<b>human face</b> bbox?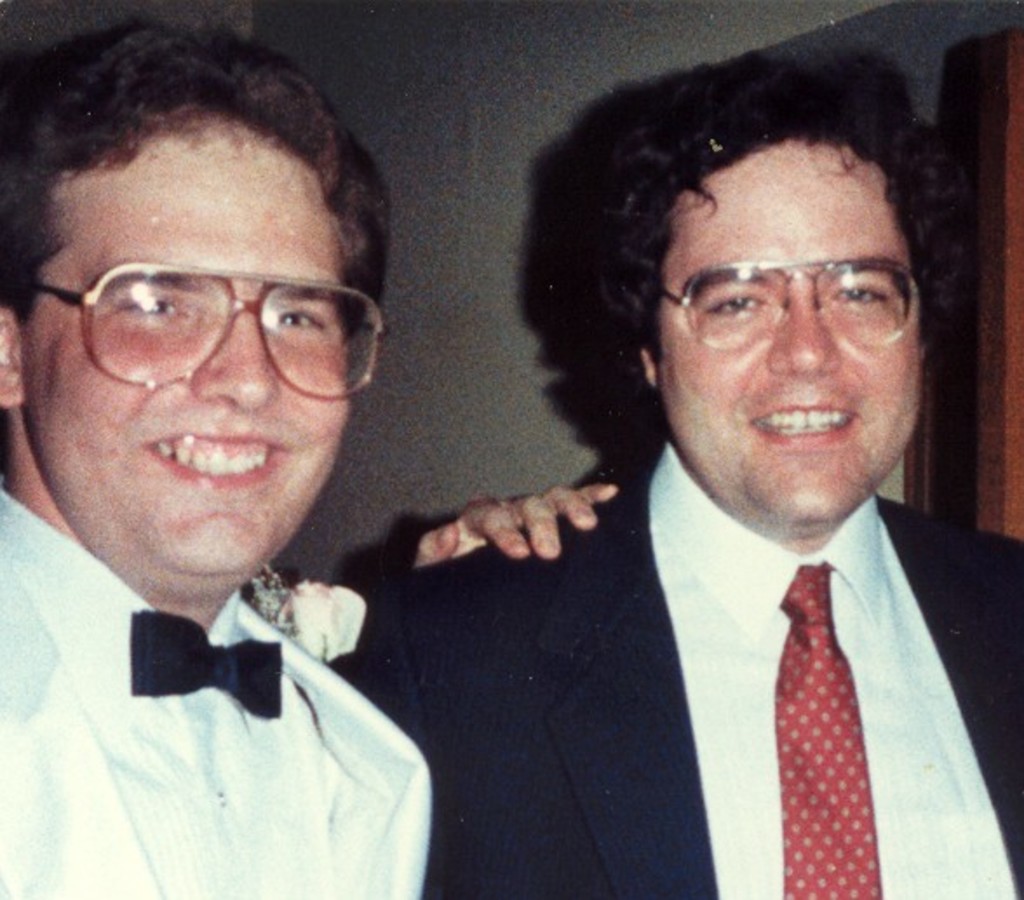
bbox(658, 136, 926, 522)
